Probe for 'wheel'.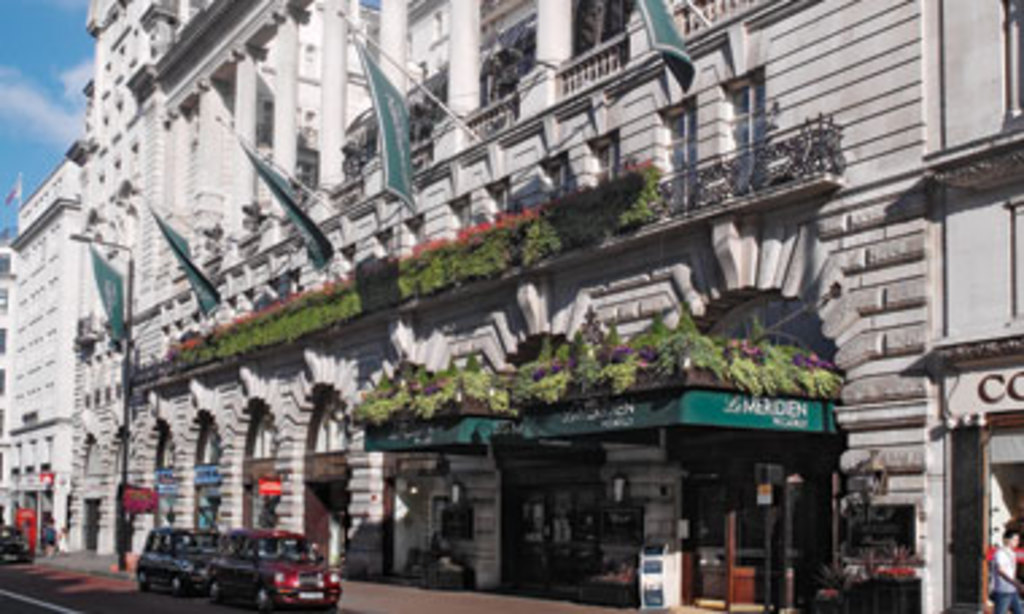
Probe result: {"x1": 172, "y1": 579, "x2": 181, "y2": 601}.
